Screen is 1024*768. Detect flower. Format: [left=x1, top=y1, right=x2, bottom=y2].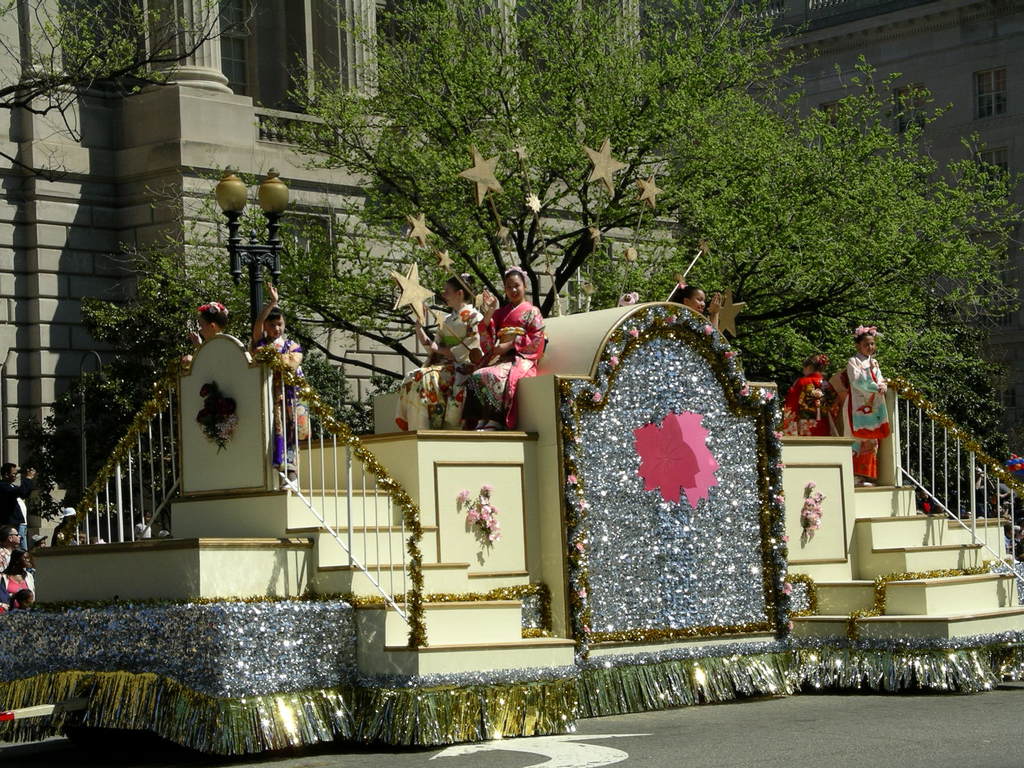
[left=477, top=482, right=495, bottom=498].
